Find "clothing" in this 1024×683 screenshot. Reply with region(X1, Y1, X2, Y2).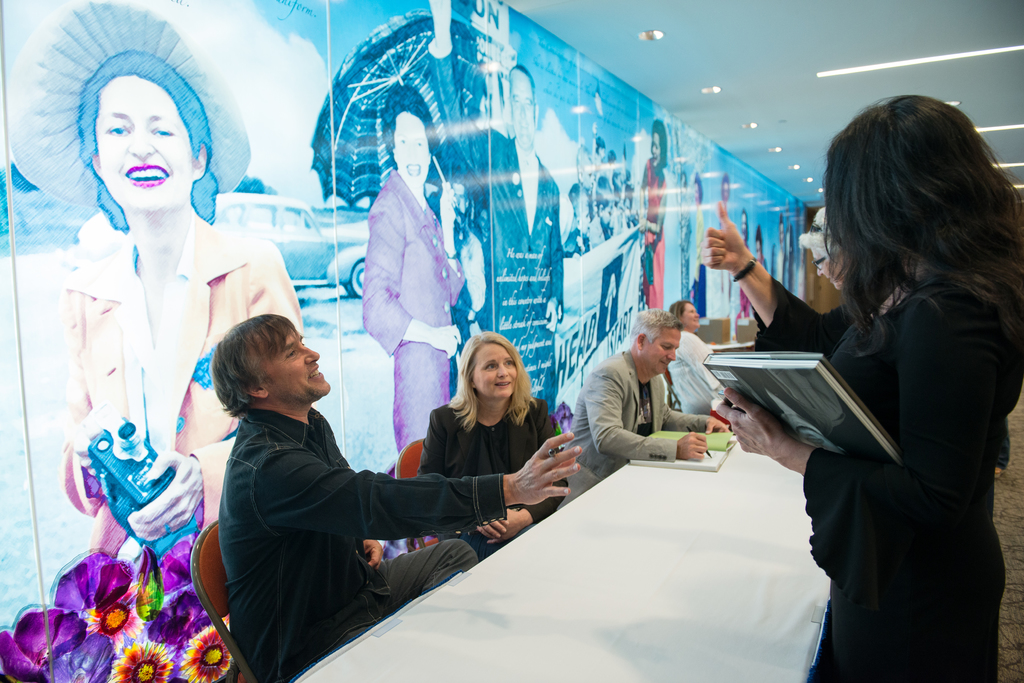
region(216, 406, 511, 682).
